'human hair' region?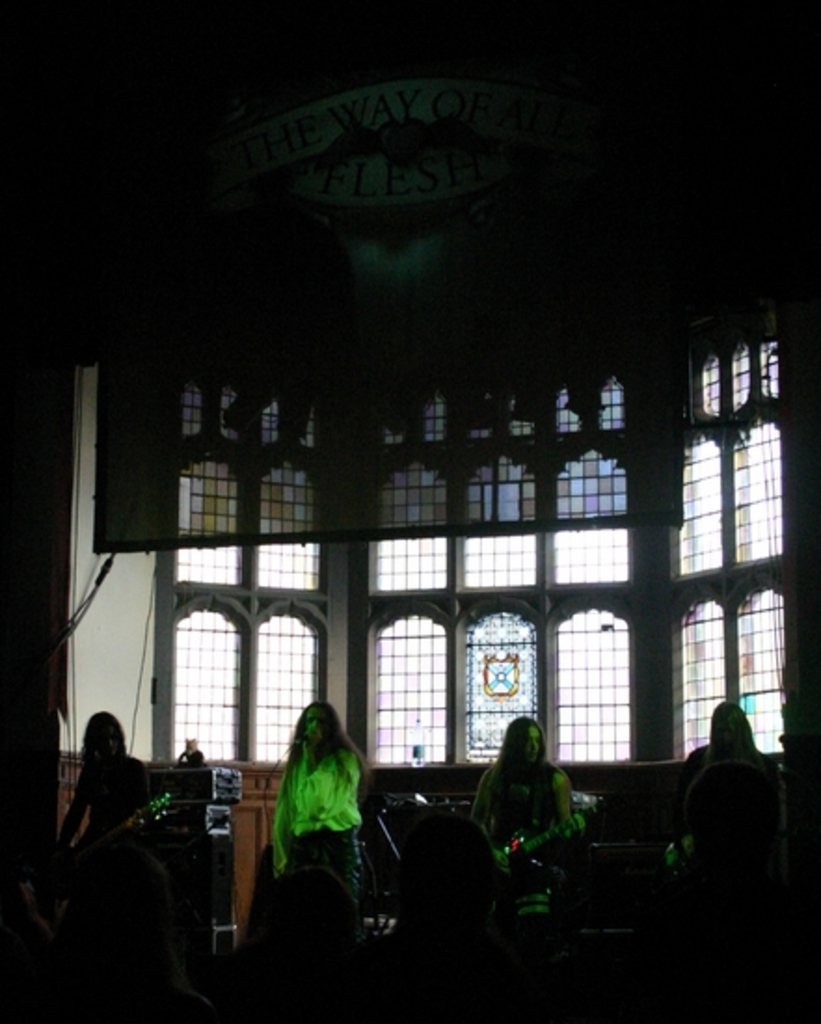
[left=78, top=707, right=127, bottom=775]
